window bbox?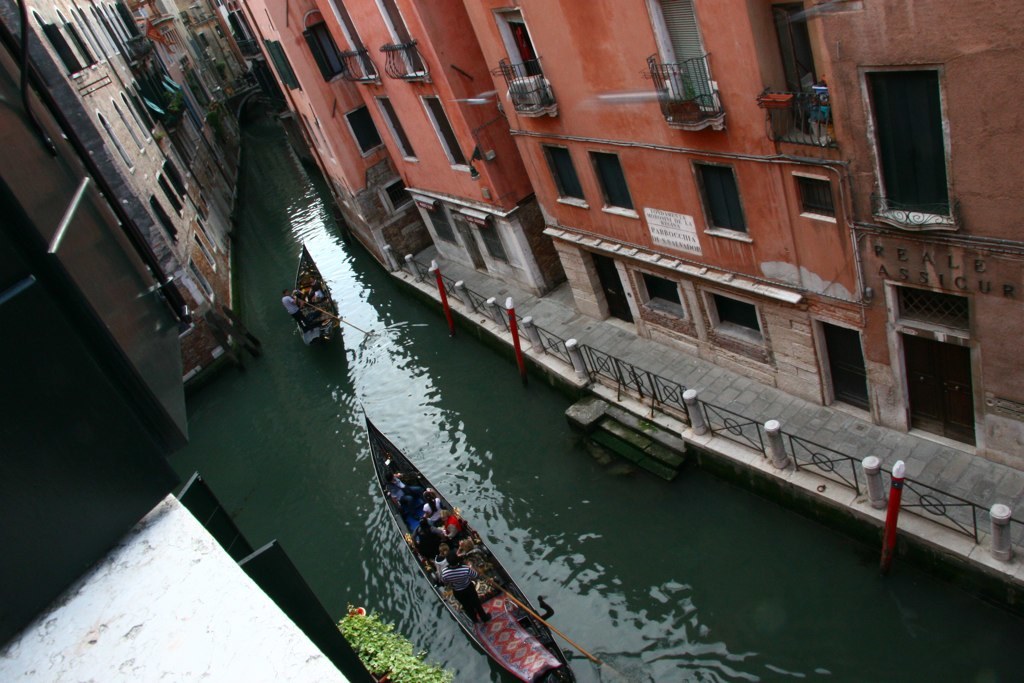
(left=539, top=140, right=587, bottom=204)
